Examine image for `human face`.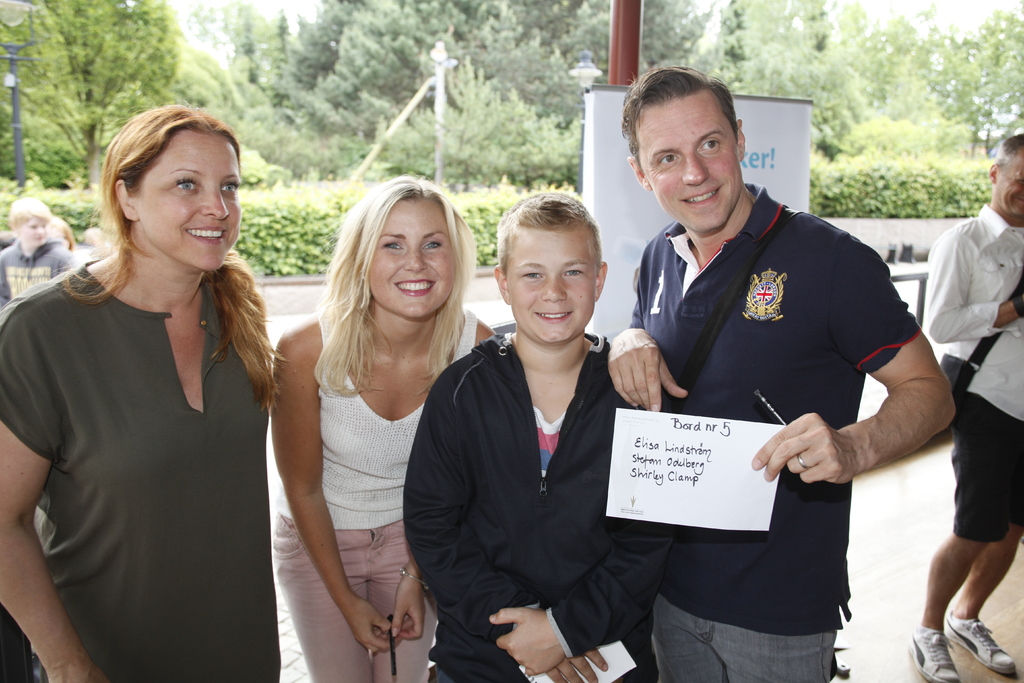
Examination result: detection(508, 226, 593, 341).
